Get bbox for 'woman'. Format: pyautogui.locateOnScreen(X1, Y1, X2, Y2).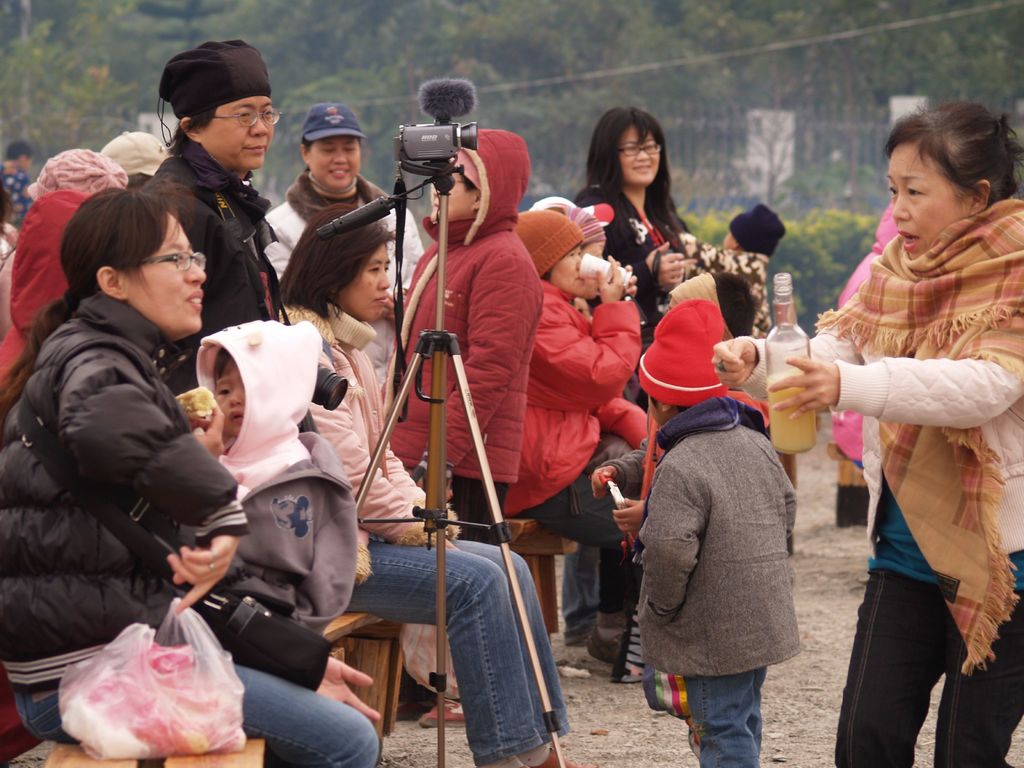
pyautogui.locateOnScreen(500, 198, 664, 546).
